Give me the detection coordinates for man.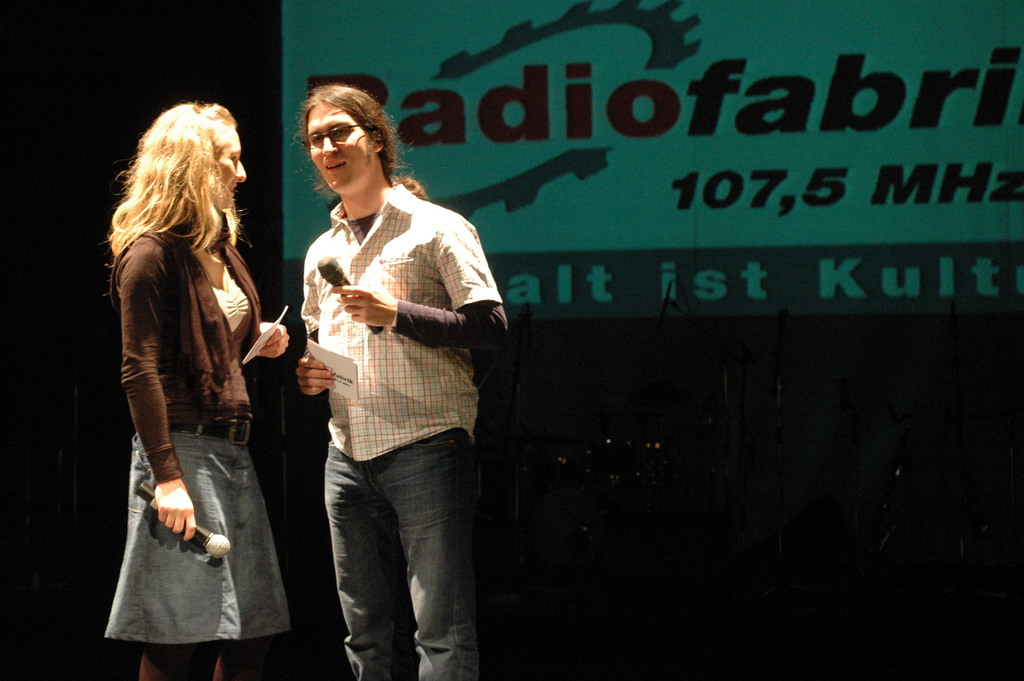
[x1=270, y1=95, x2=508, y2=659].
